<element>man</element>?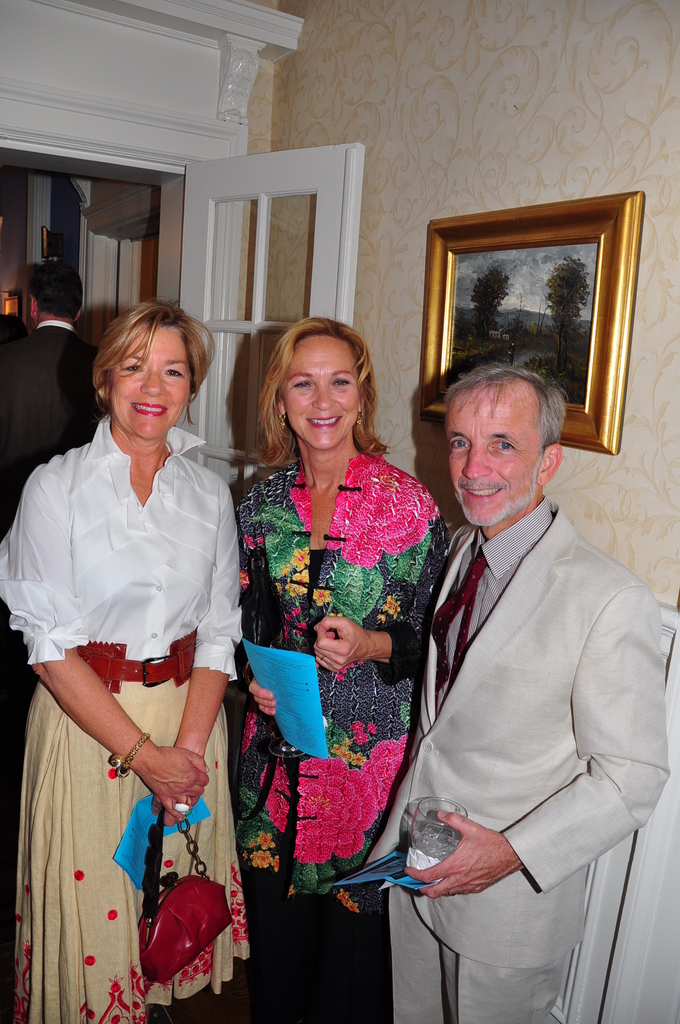
rect(0, 249, 112, 532)
